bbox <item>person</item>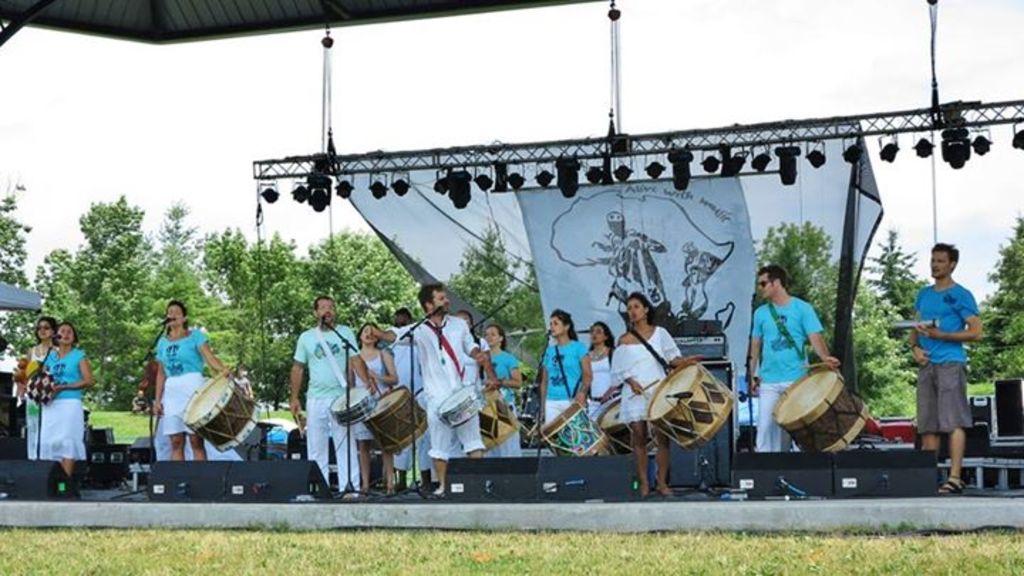
<bbox>24, 316, 61, 455</bbox>
